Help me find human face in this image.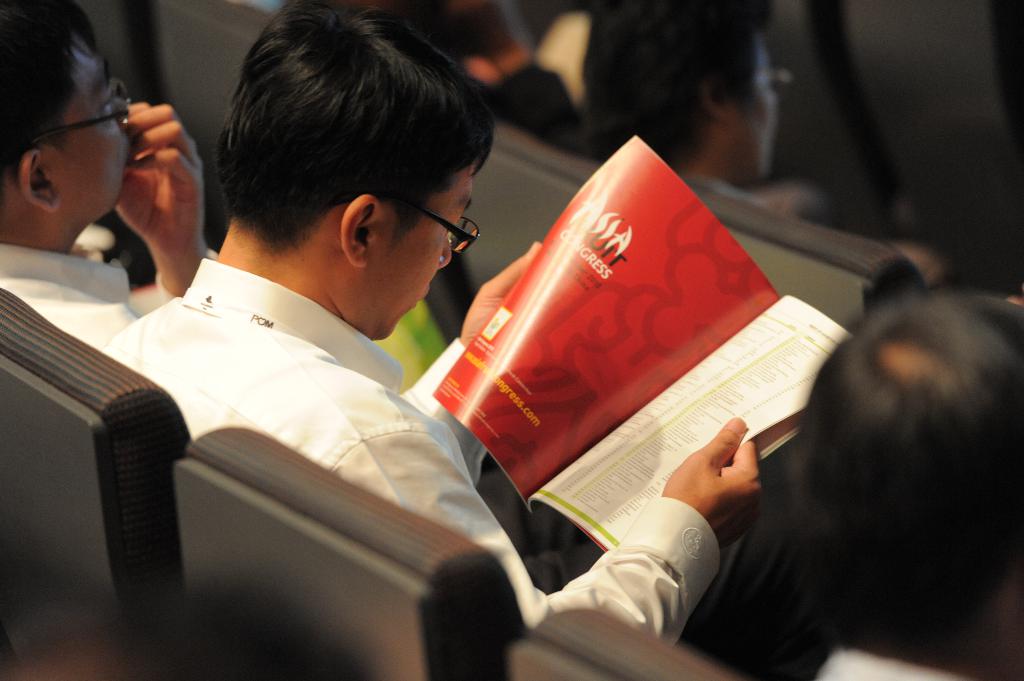
Found it: pyautogui.locateOnScreen(369, 159, 475, 344).
